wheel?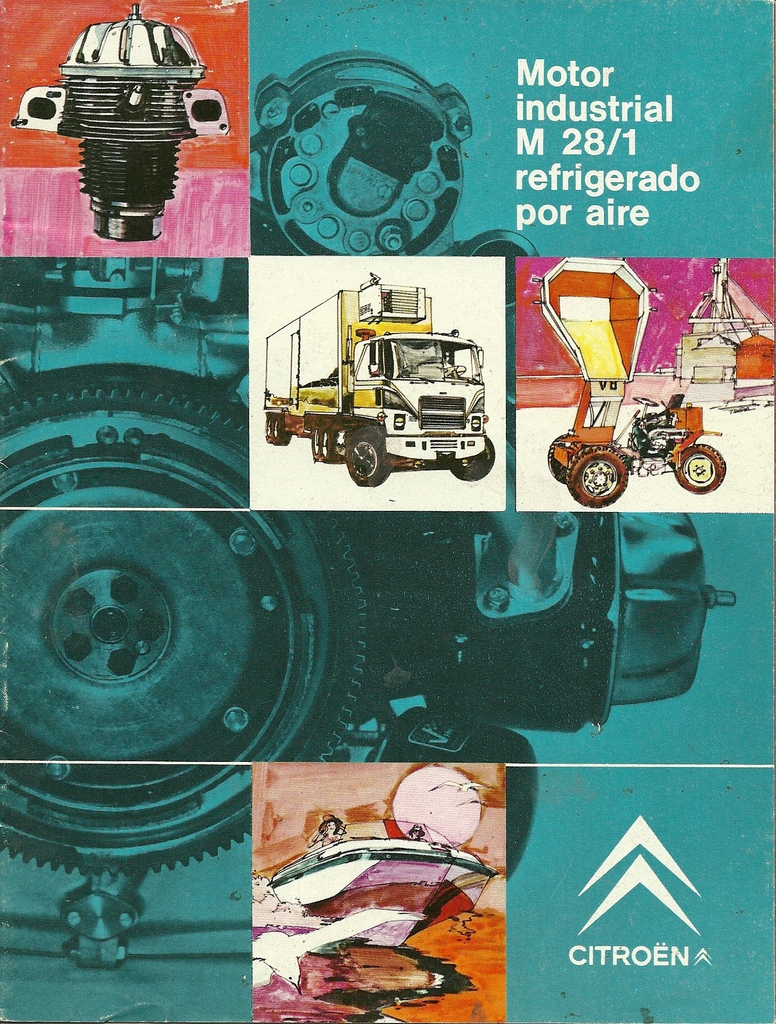
670 445 725 496
